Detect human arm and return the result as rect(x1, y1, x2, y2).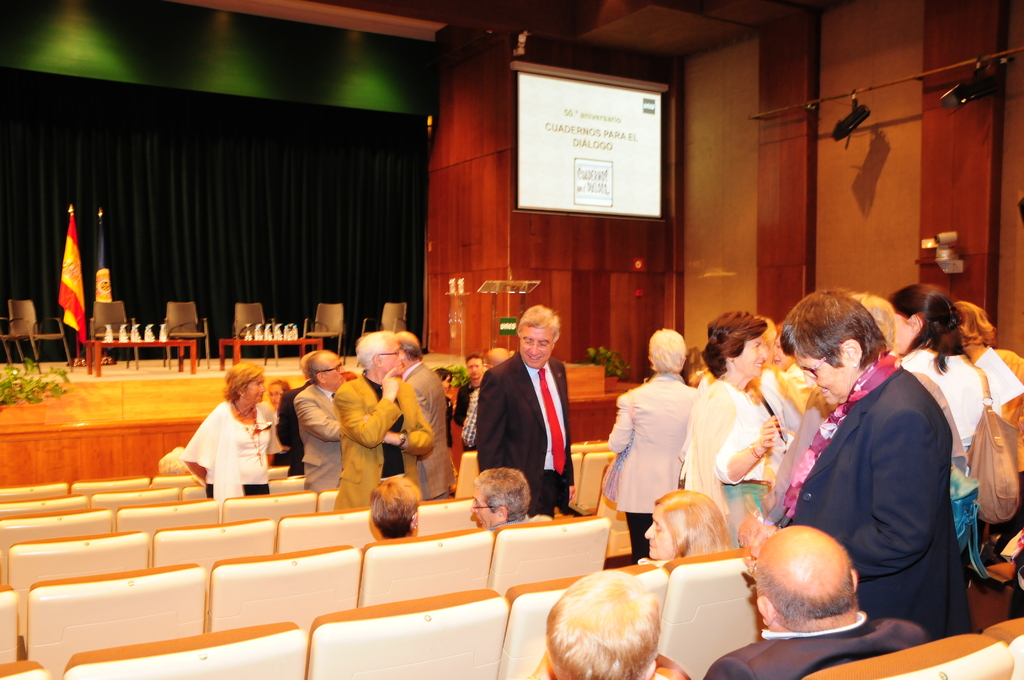
rect(840, 421, 935, 571).
